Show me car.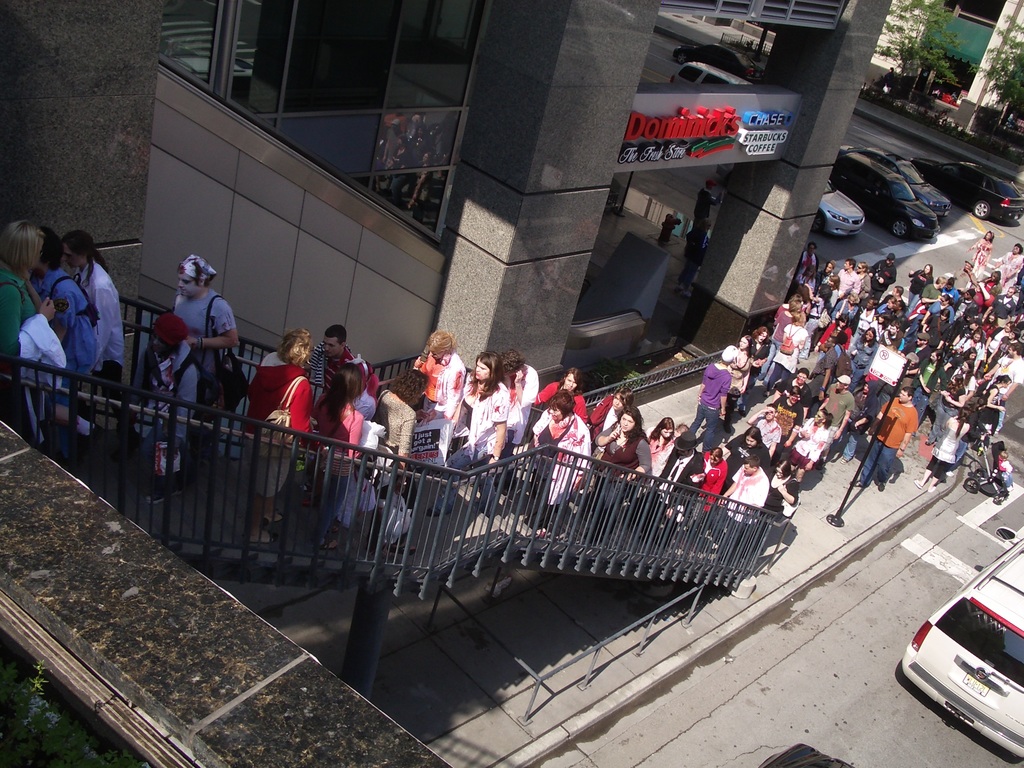
car is here: <box>716,164,865,237</box>.
